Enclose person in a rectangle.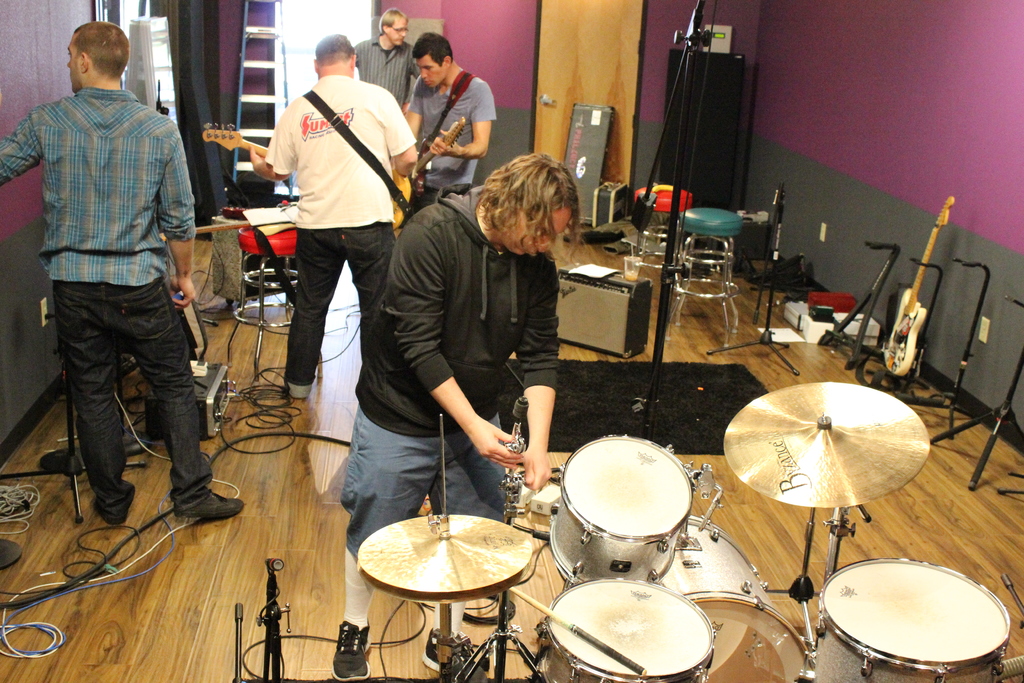
bbox=[335, 157, 589, 682].
